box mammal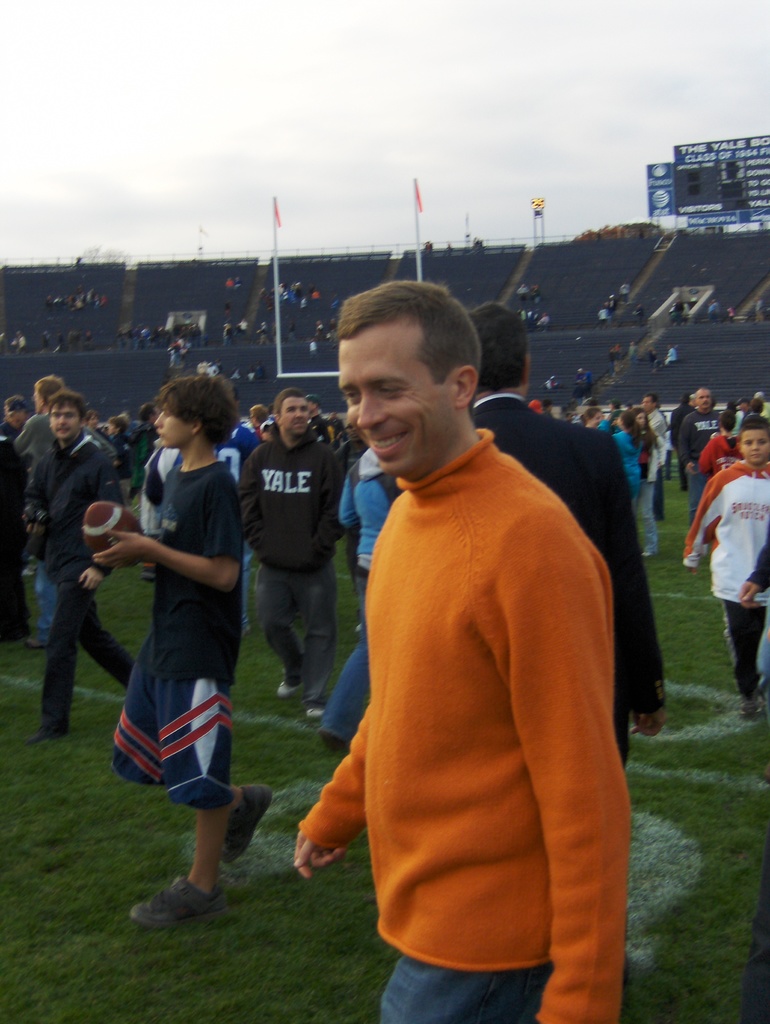
(x1=84, y1=333, x2=96, y2=350)
